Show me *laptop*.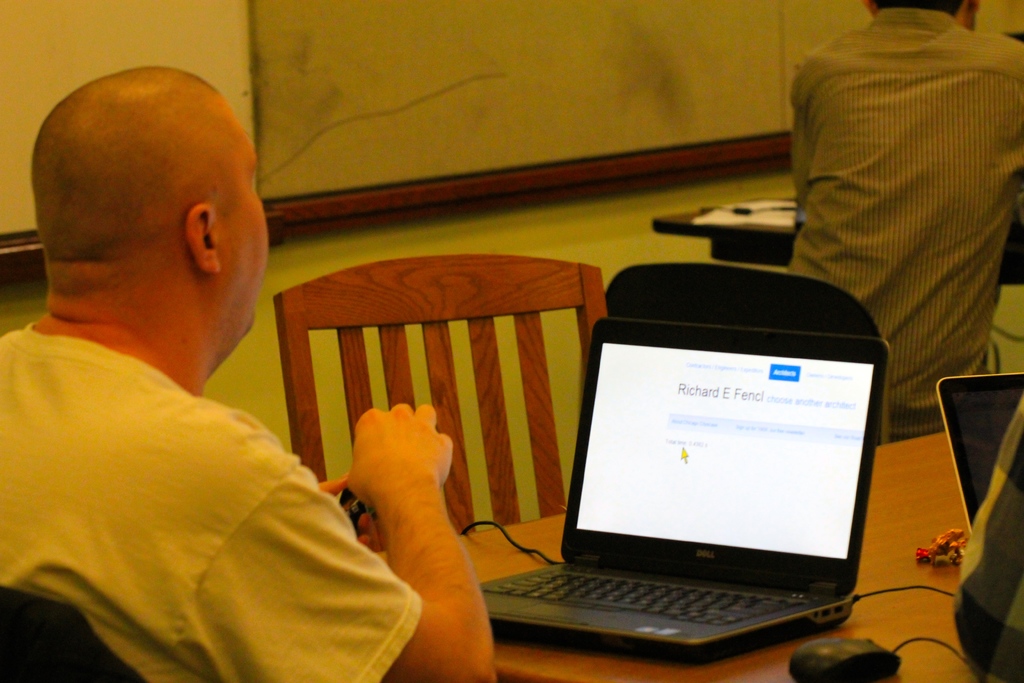
*laptop* is here: bbox(934, 369, 1023, 533).
